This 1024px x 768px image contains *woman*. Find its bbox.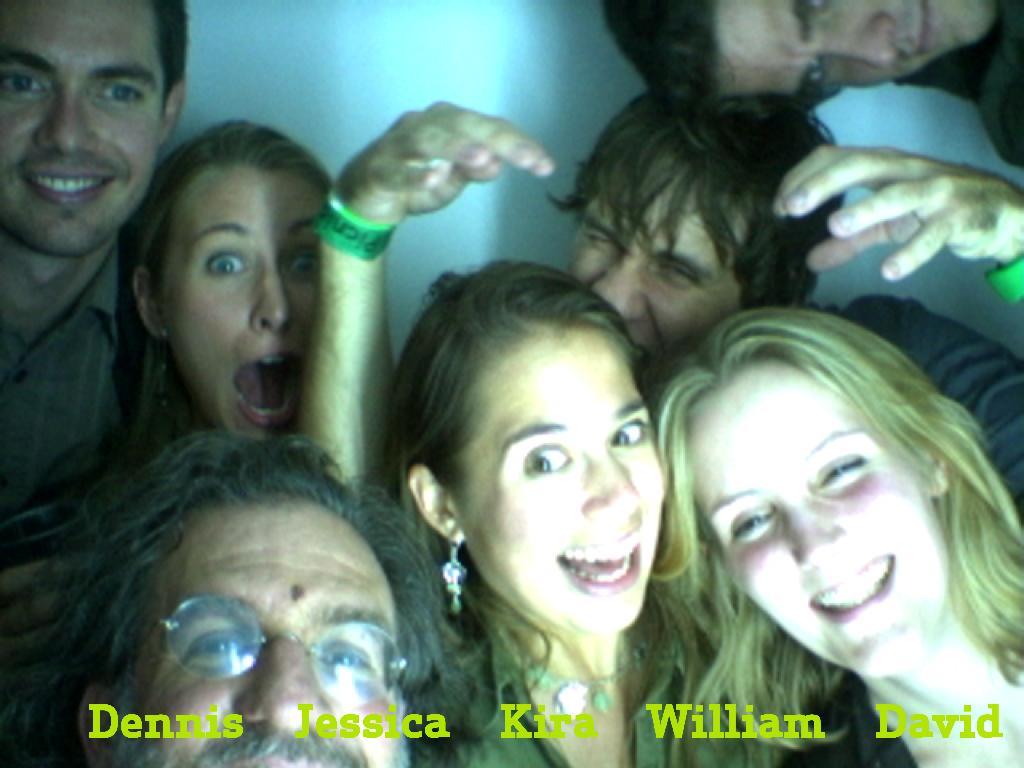
detection(657, 307, 1023, 767).
